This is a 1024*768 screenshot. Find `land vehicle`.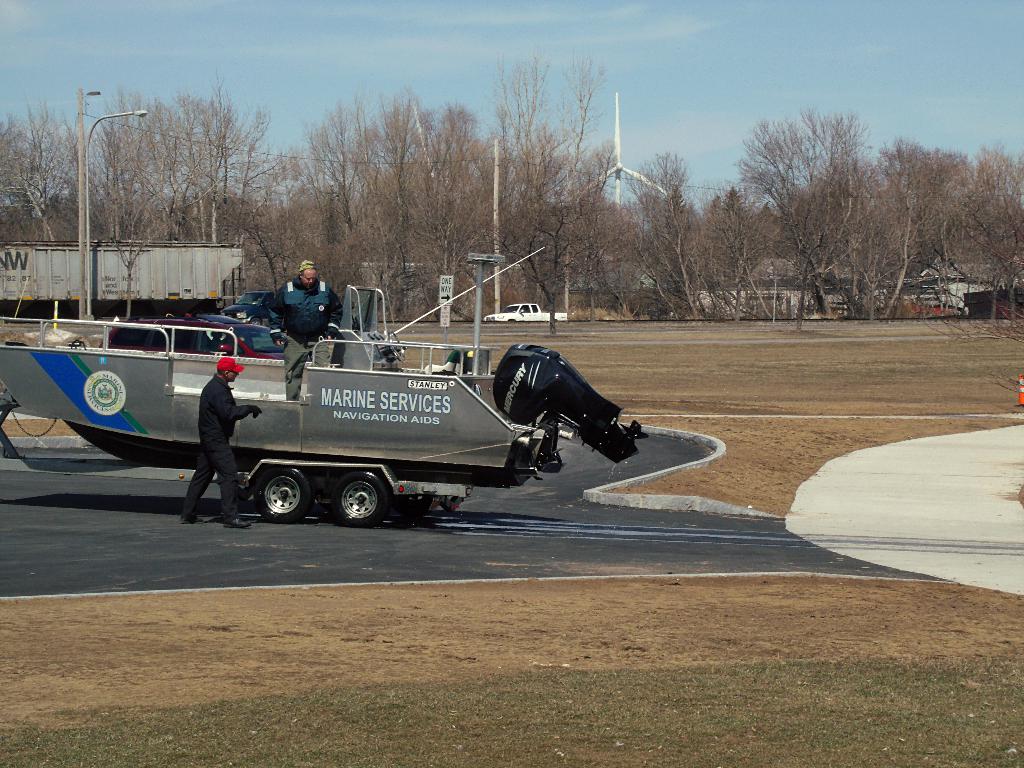
Bounding box: 109:309:282:361.
